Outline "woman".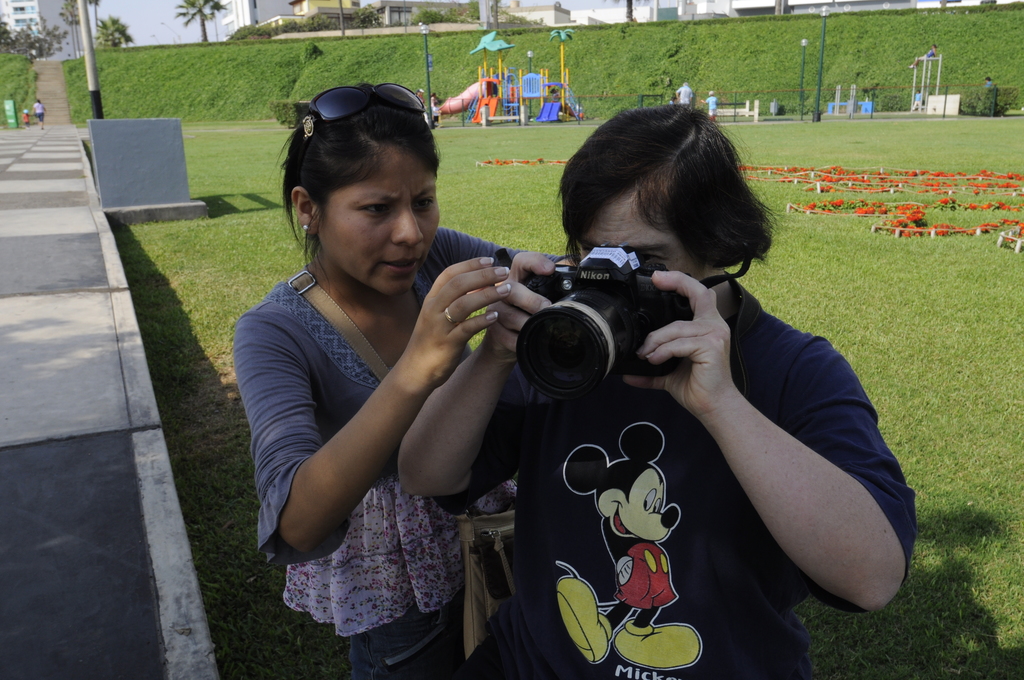
Outline: rect(236, 82, 534, 679).
